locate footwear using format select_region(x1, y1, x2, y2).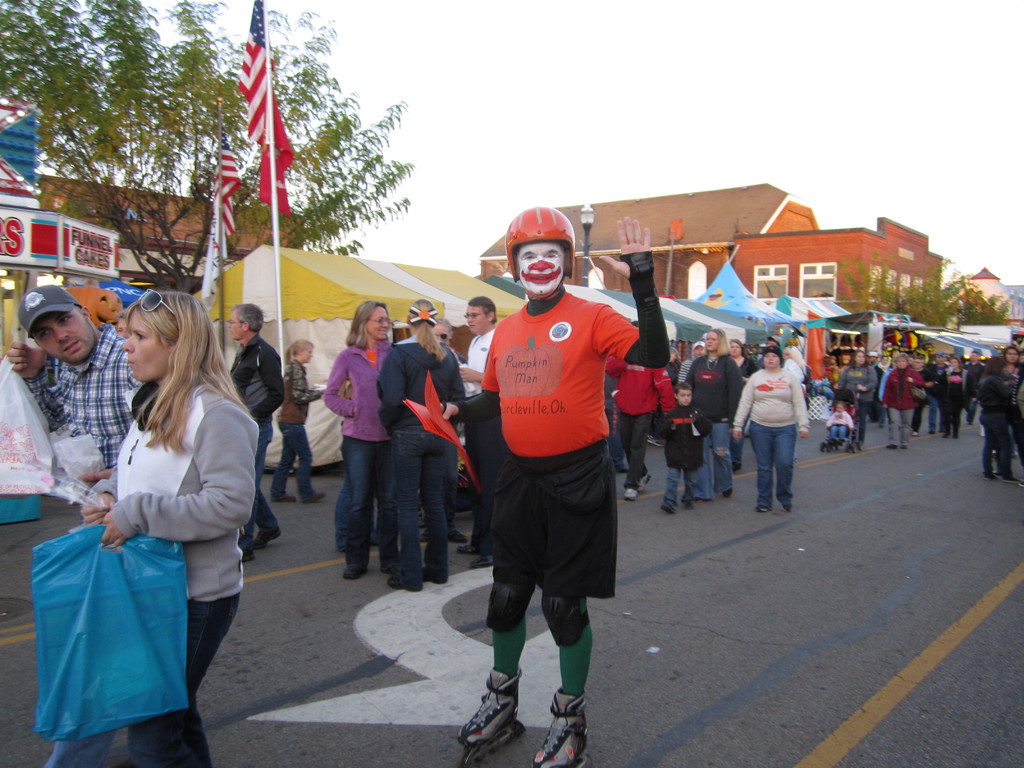
select_region(456, 671, 538, 757).
